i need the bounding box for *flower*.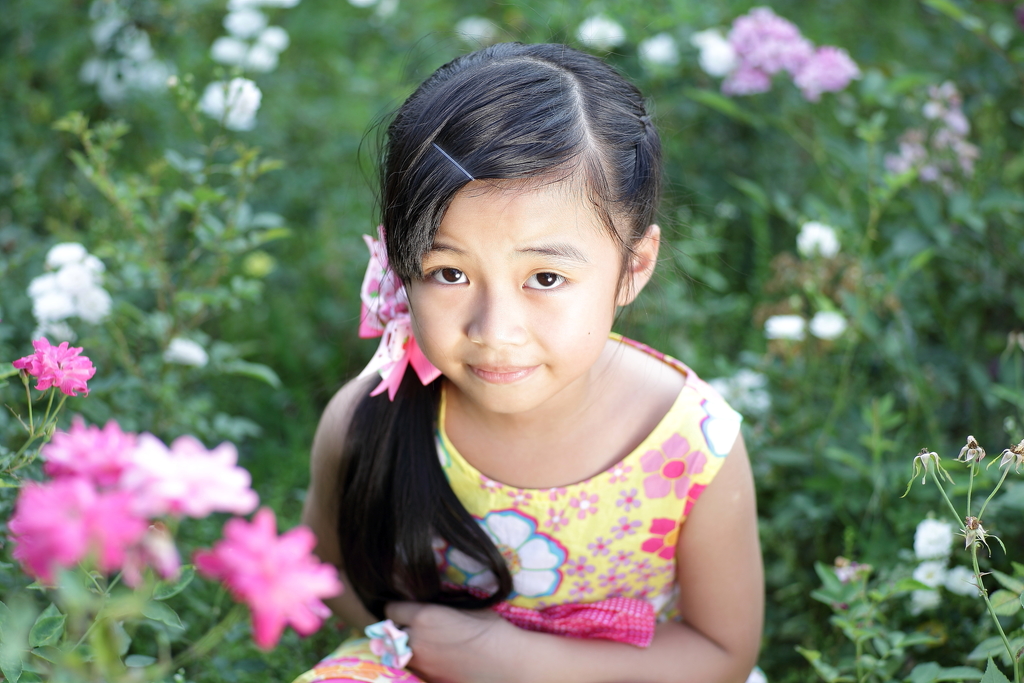
Here it is: pyautogui.locateOnScreen(364, 621, 422, 672).
